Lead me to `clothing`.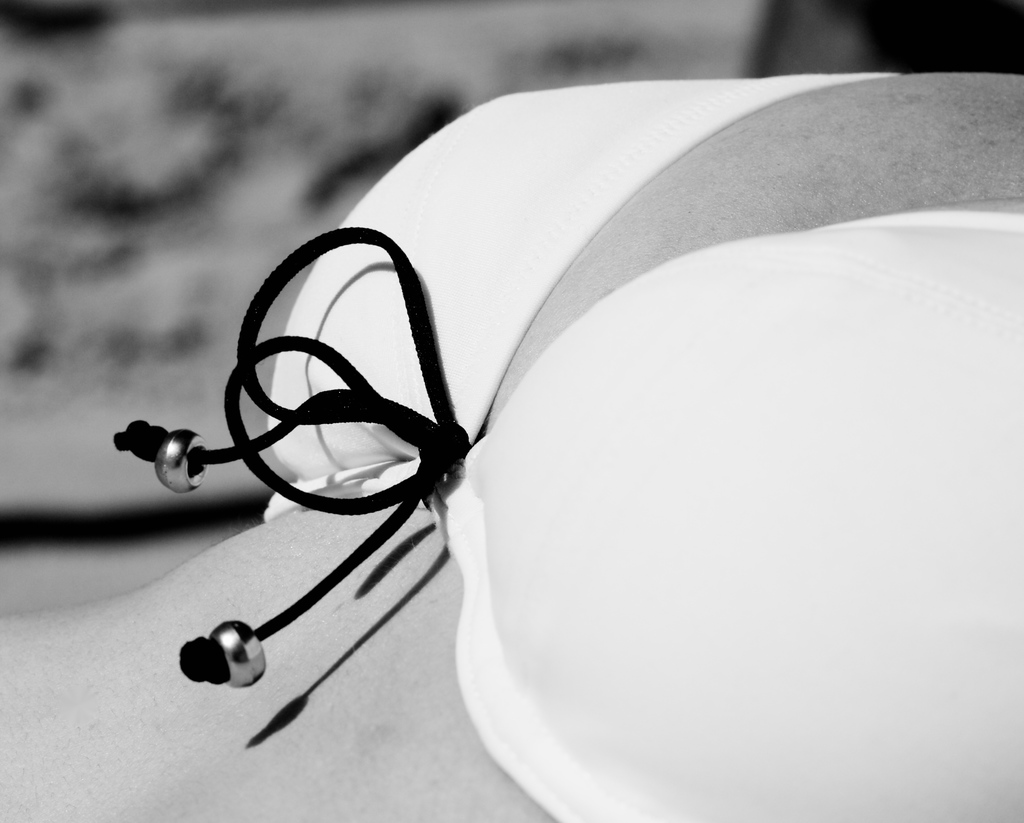
Lead to 112,67,1023,822.
